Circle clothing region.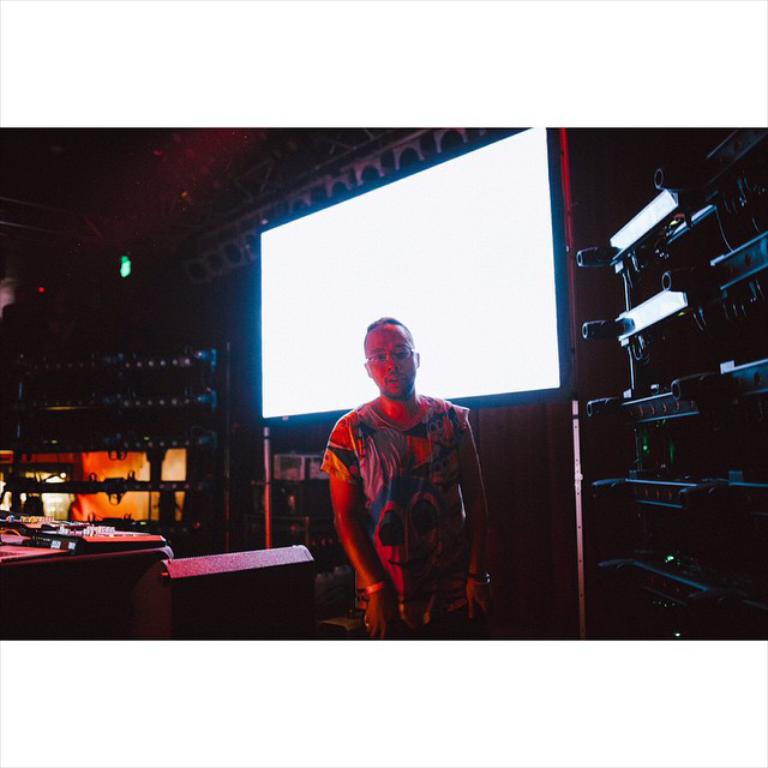
Region: [323,355,487,613].
